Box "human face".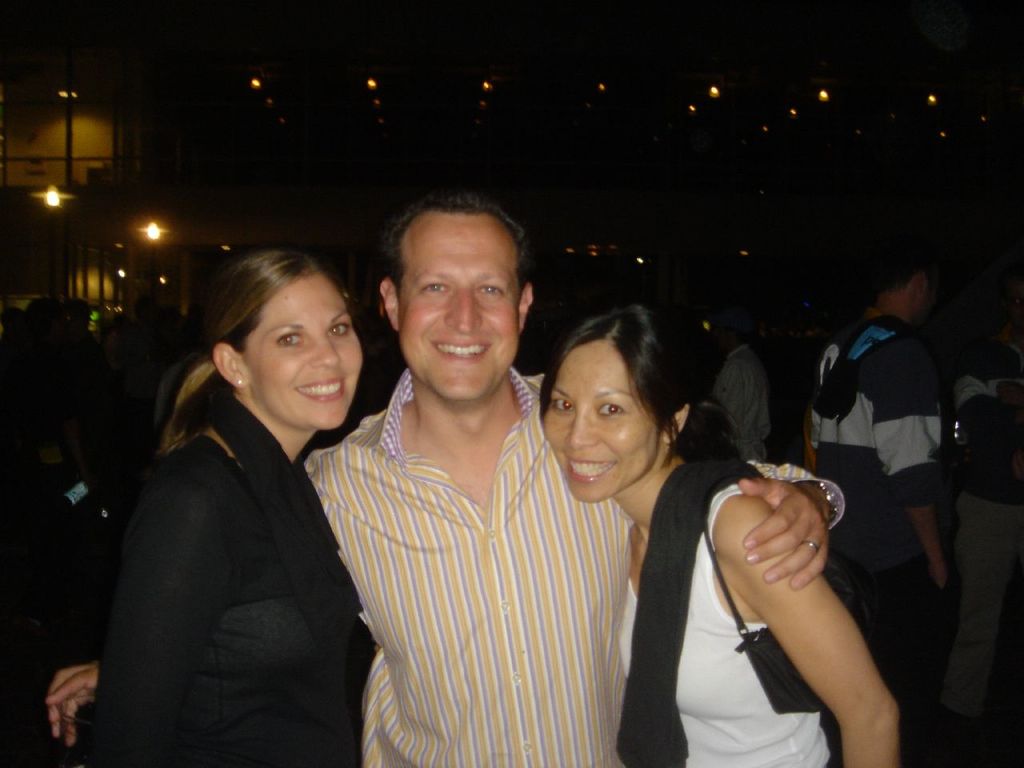
crop(536, 338, 662, 502).
